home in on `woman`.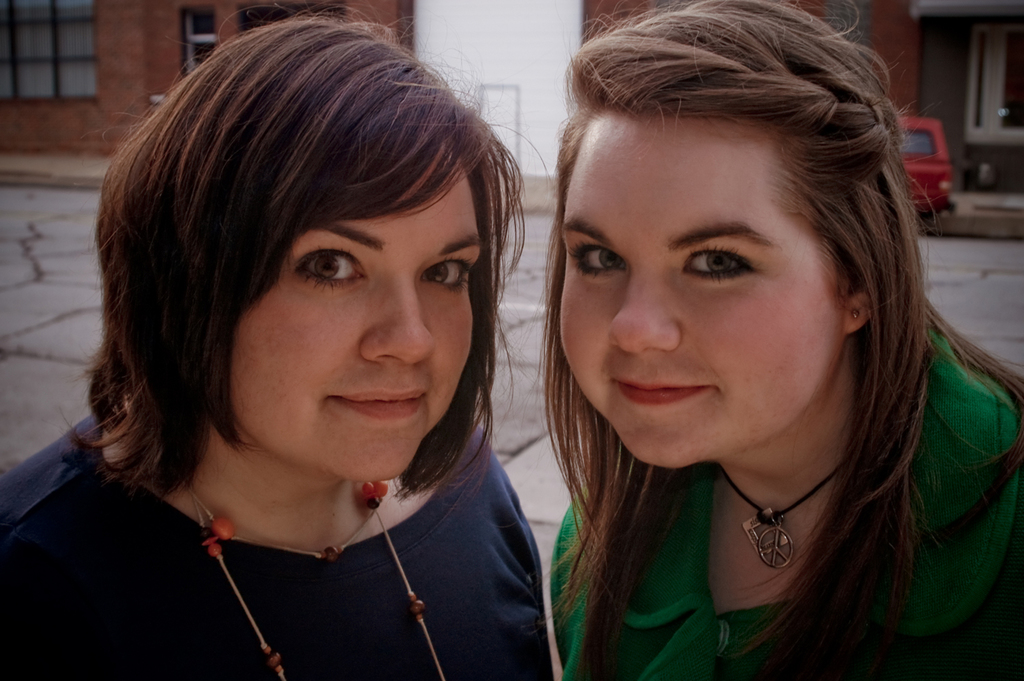
Homed in at left=534, top=0, right=1023, bottom=680.
